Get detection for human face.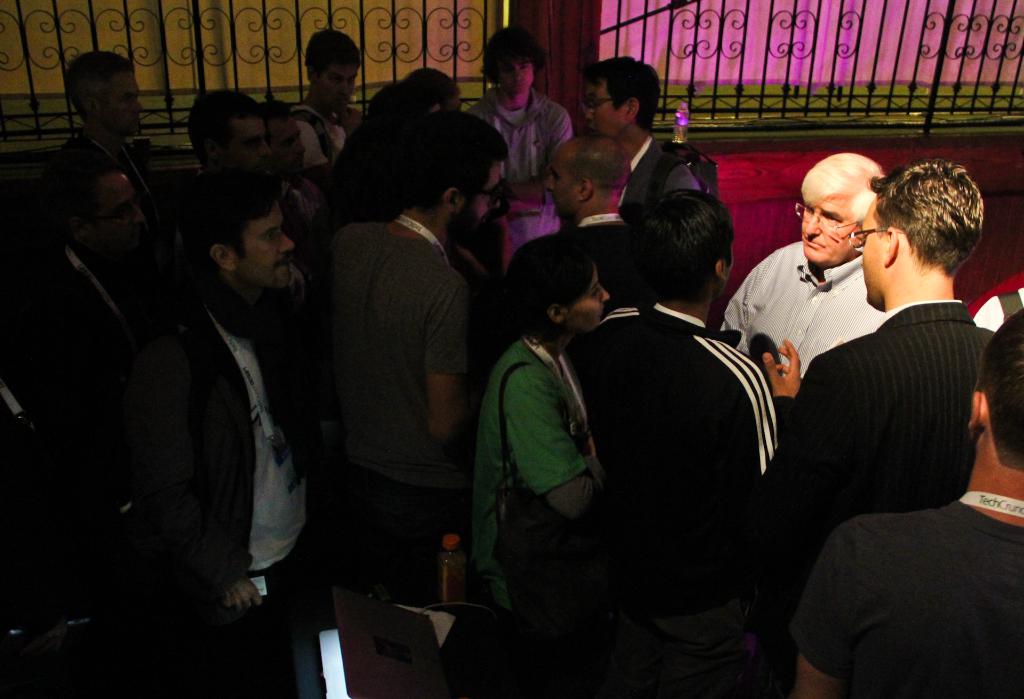
Detection: (800, 194, 854, 264).
